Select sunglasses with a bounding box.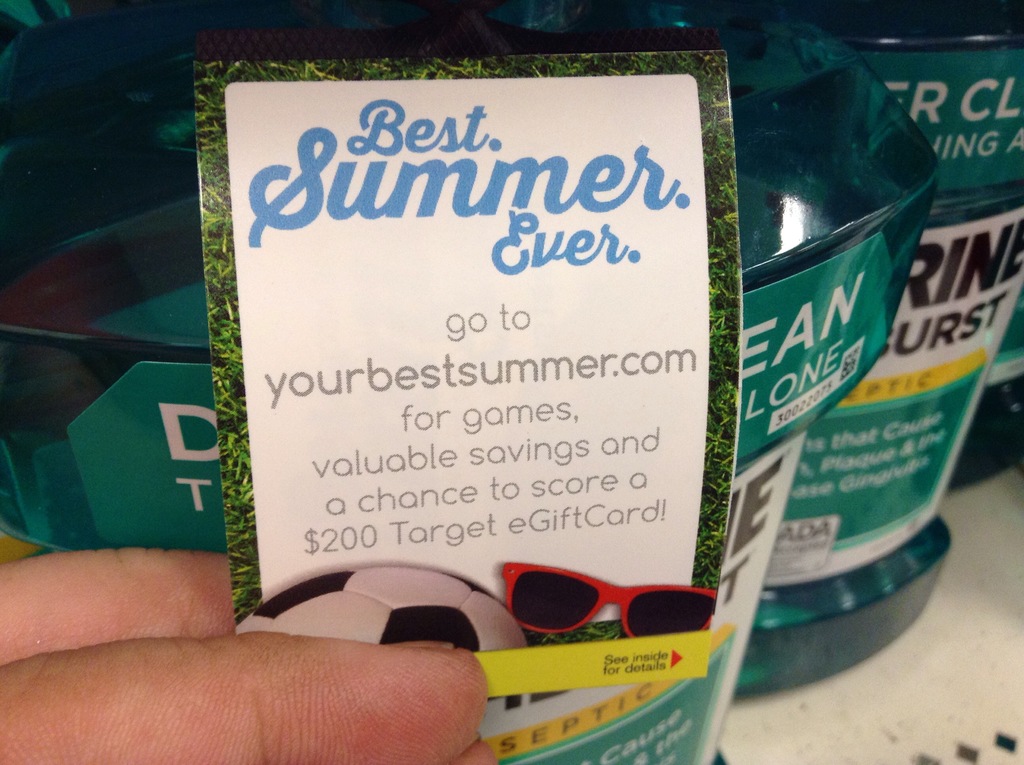
select_region(494, 554, 720, 642).
